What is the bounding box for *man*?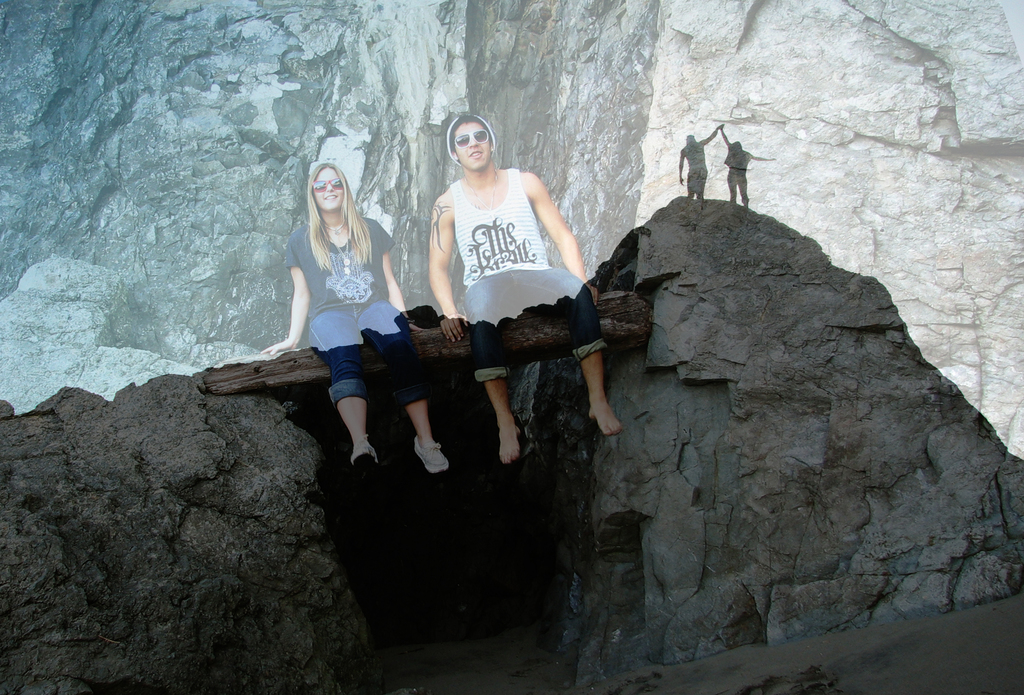
{"left": 395, "top": 141, "right": 636, "bottom": 471}.
